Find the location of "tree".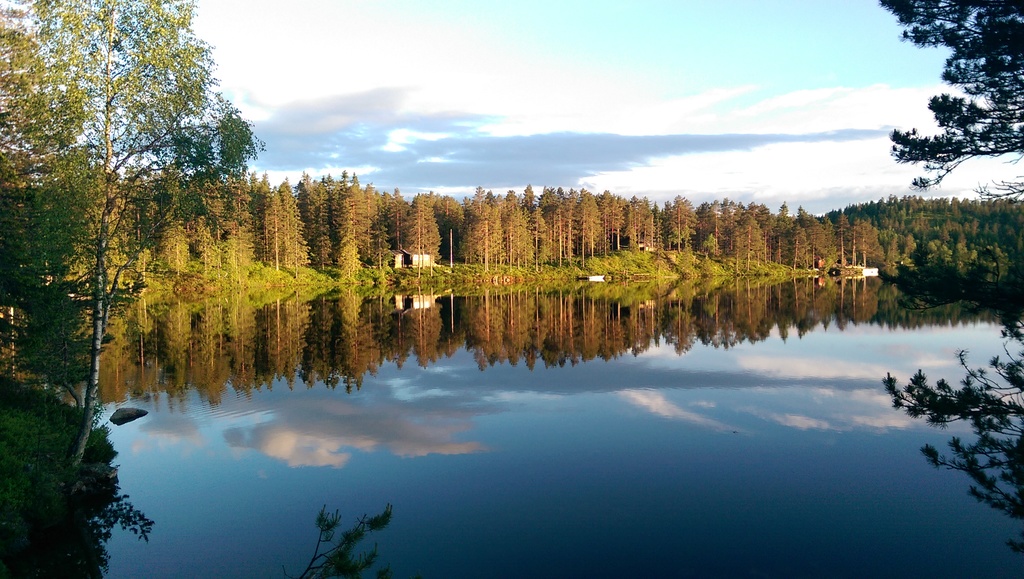
Location: {"x1": 864, "y1": 1, "x2": 1023, "y2": 557}.
